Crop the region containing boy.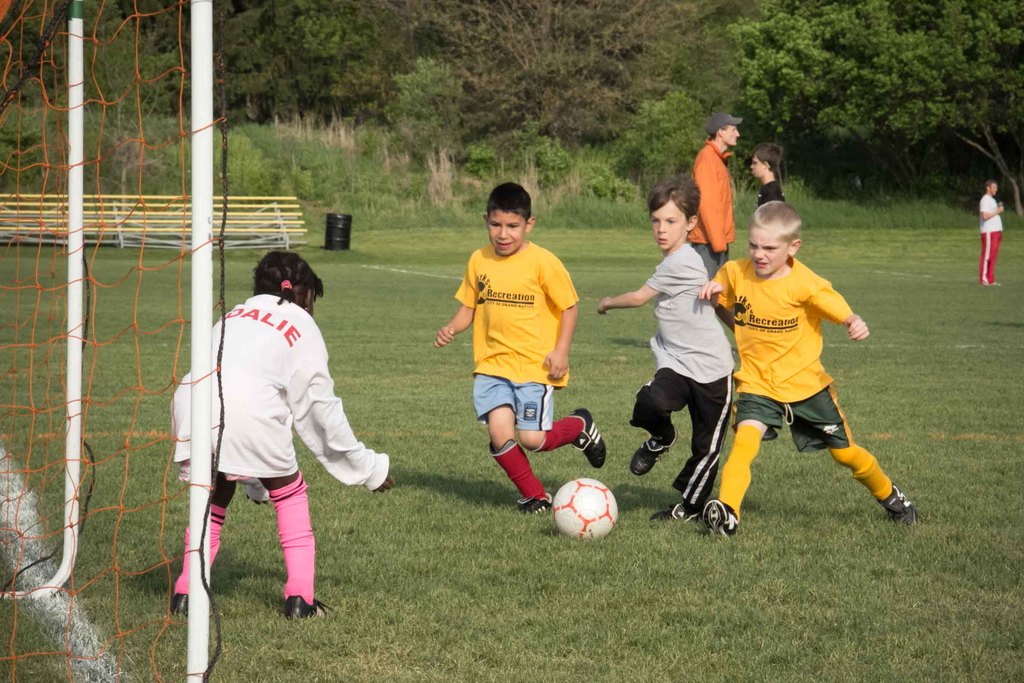
Crop region: 594 176 735 527.
